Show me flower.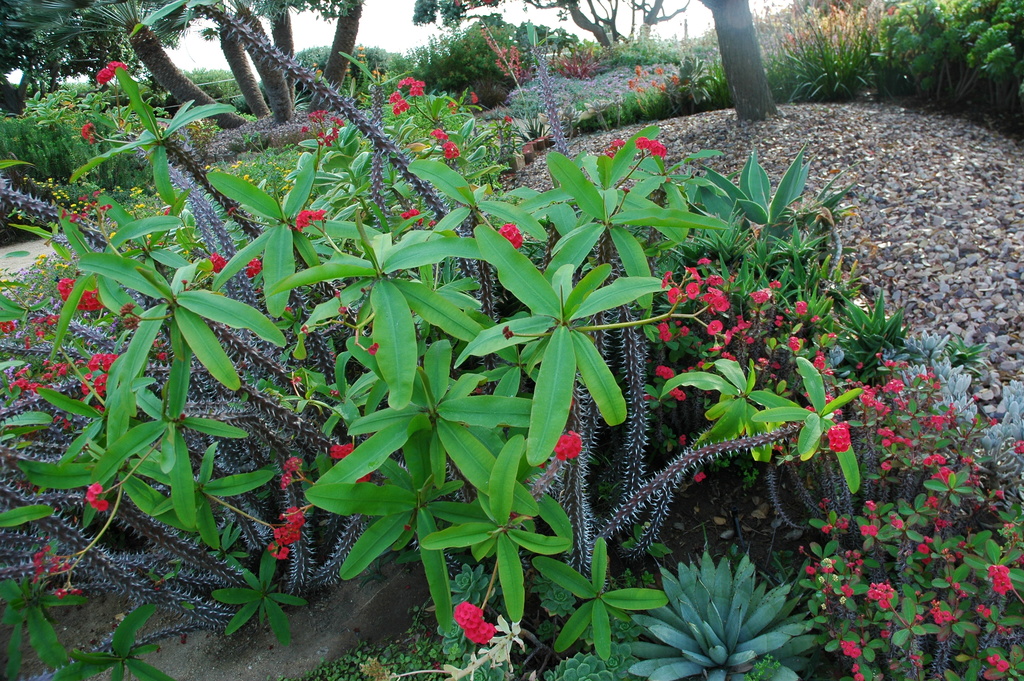
flower is here: (x1=94, y1=60, x2=130, y2=81).
